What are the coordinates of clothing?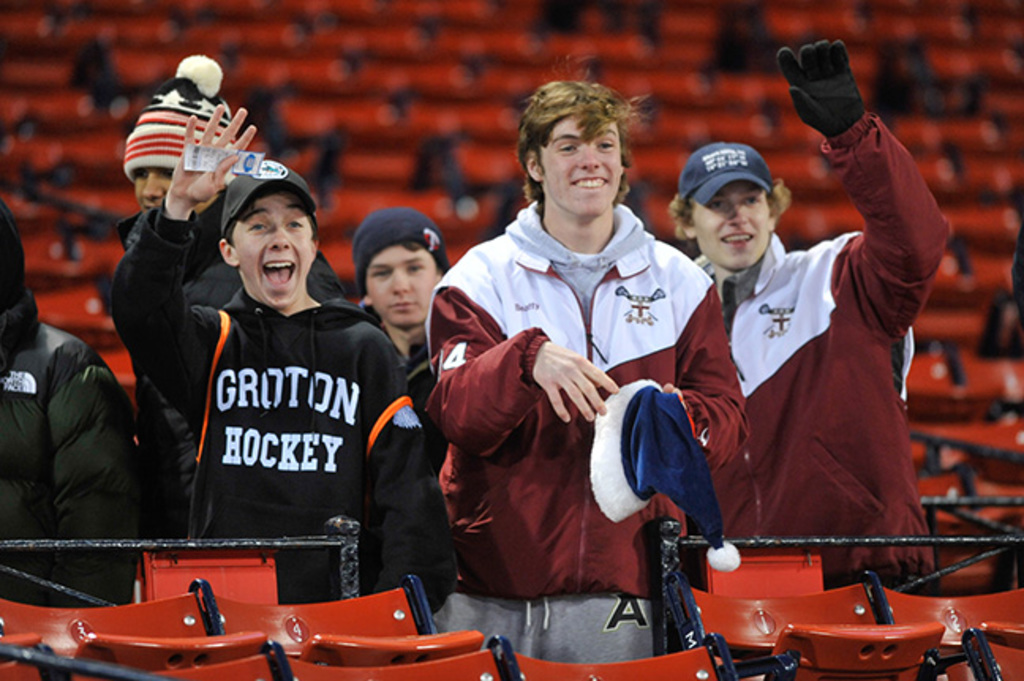
112,291,441,618.
